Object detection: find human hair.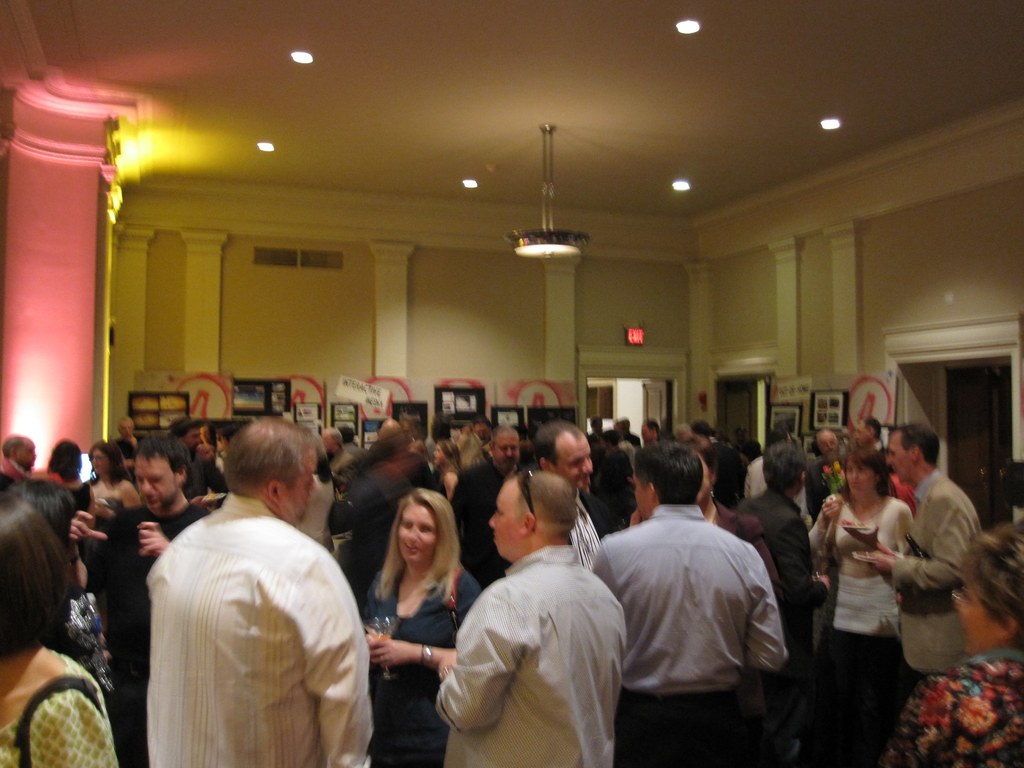
(x1=634, y1=442, x2=705, y2=504).
